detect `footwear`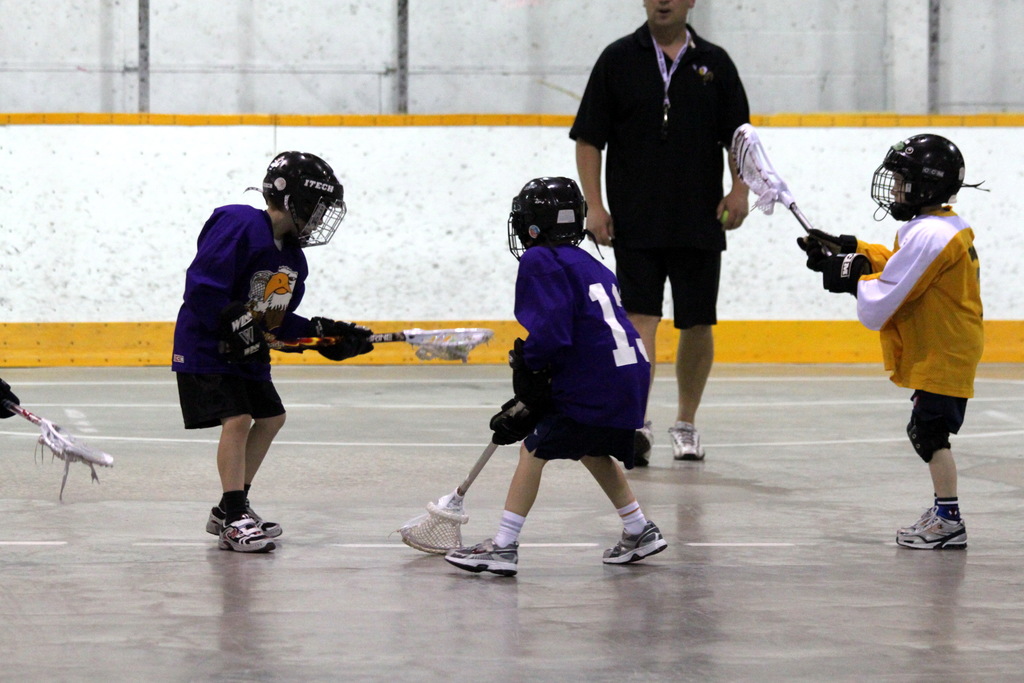
668/424/707/461
